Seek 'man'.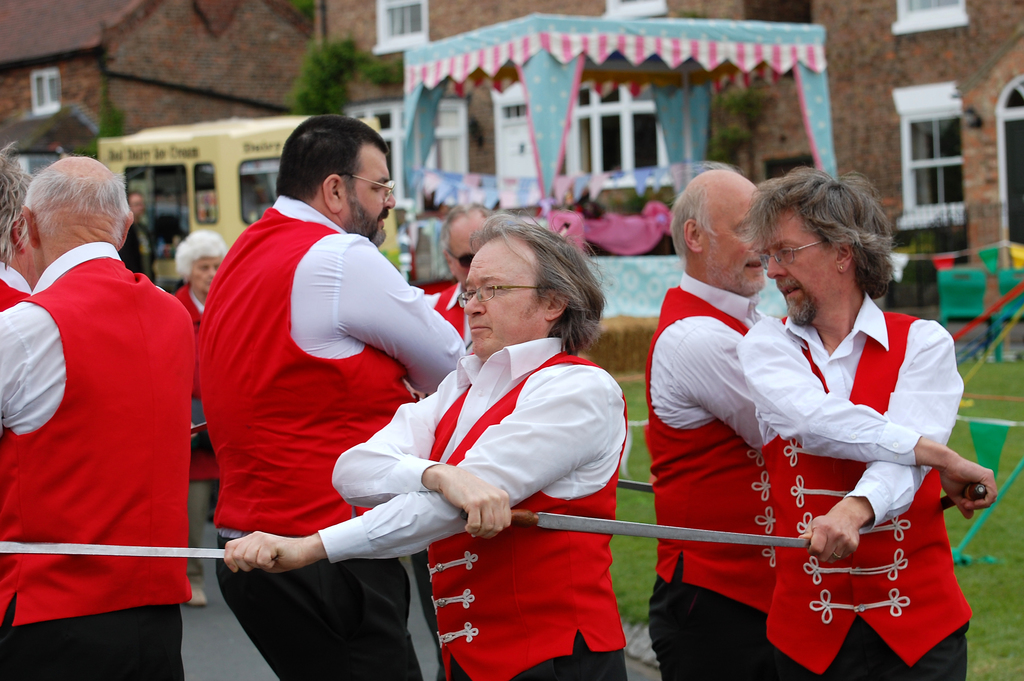
x1=642 y1=161 x2=782 y2=680.
